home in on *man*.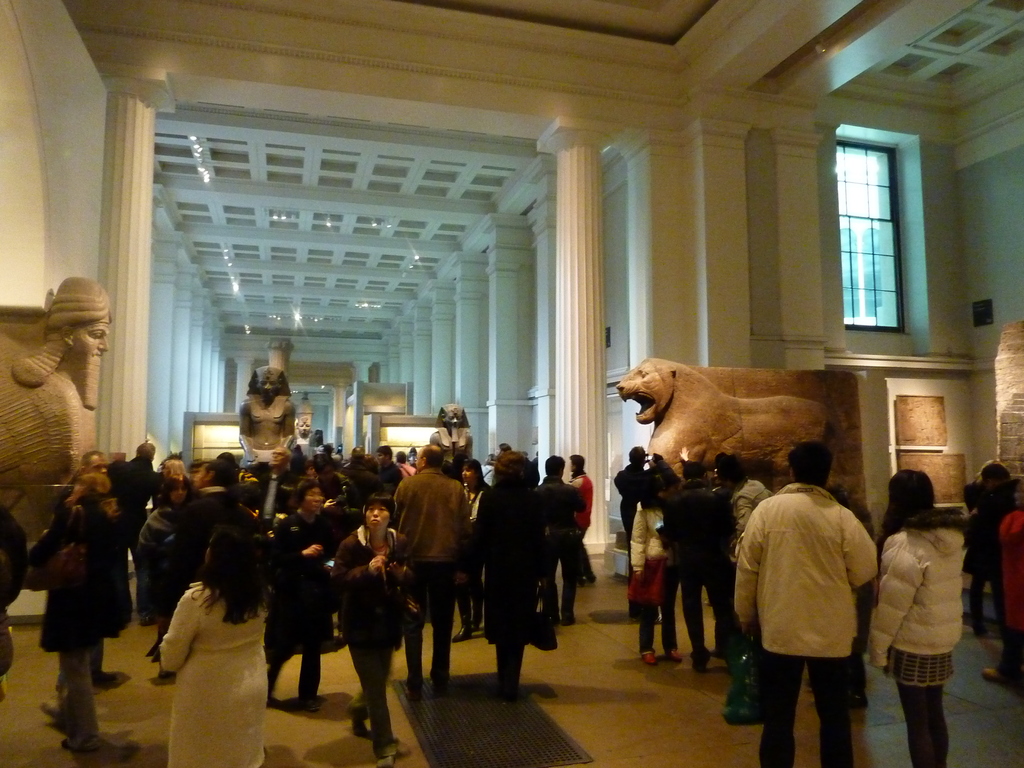
Homed in at left=731, top=456, right=774, bottom=556.
